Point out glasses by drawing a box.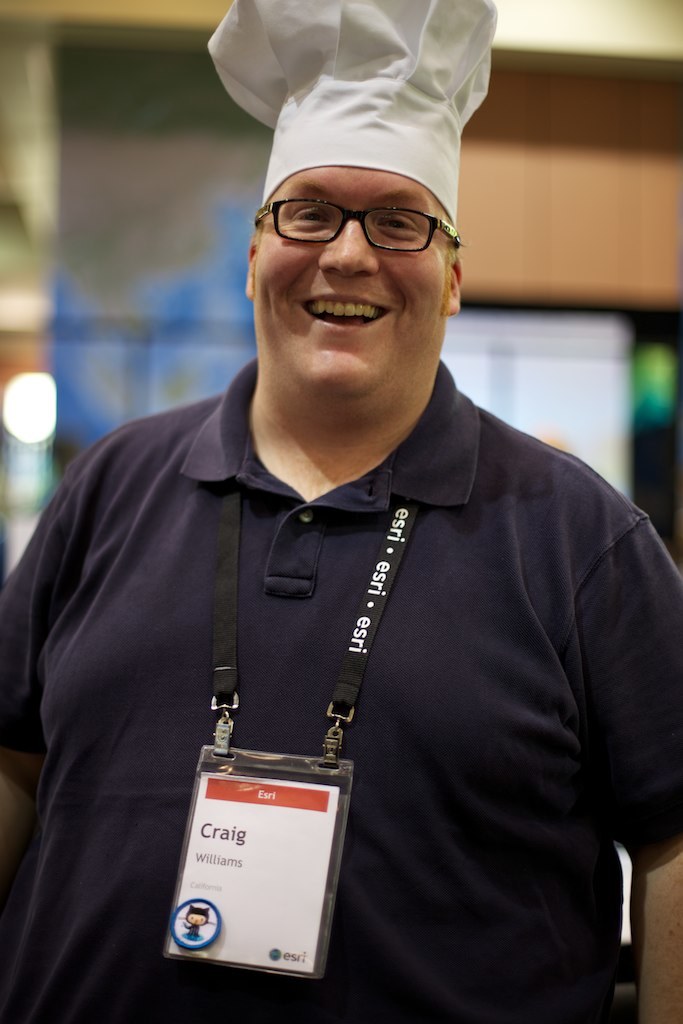
(247,191,464,260).
